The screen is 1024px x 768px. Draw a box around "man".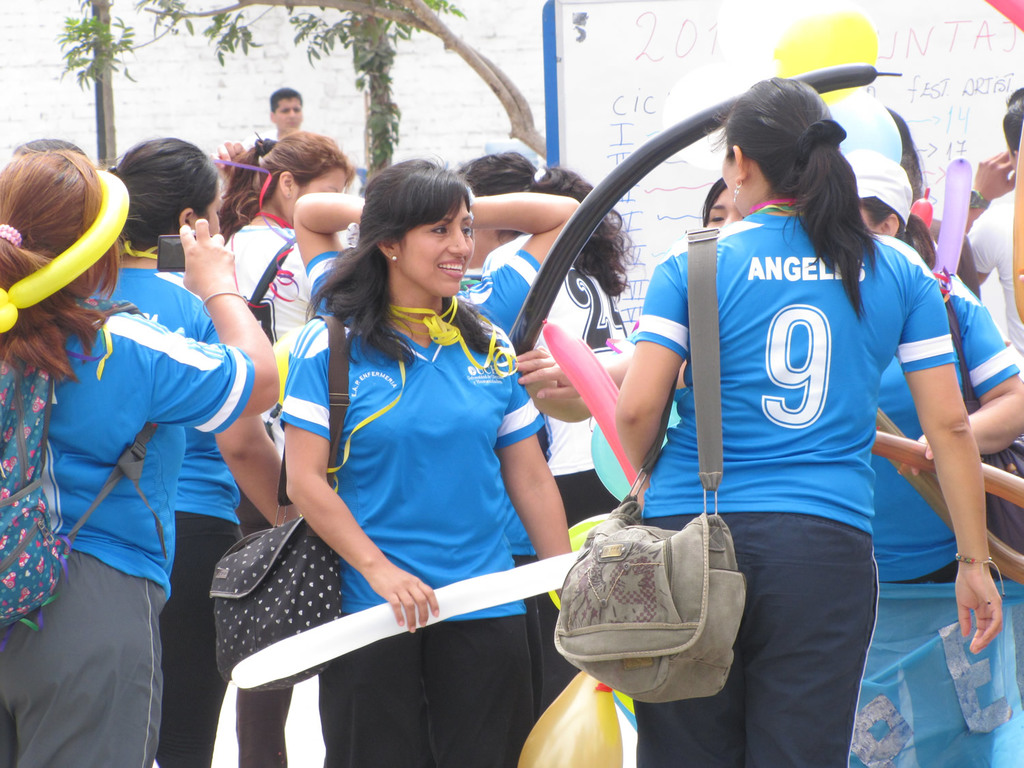
x1=10, y1=135, x2=261, y2=765.
